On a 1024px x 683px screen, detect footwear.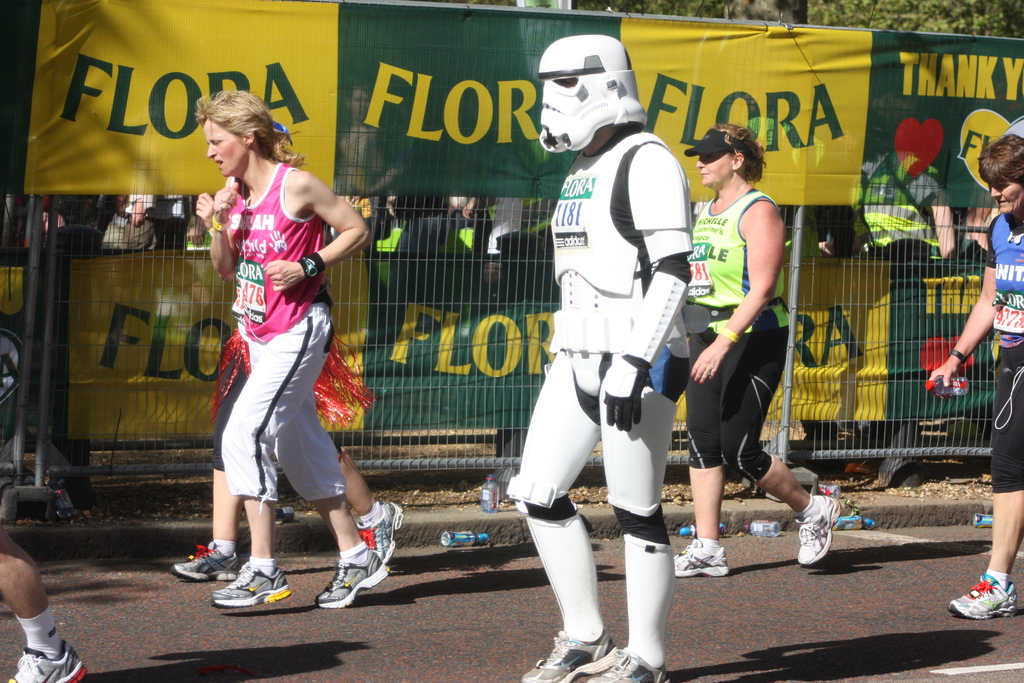
x1=563 y1=646 x2=667 y2=682.
